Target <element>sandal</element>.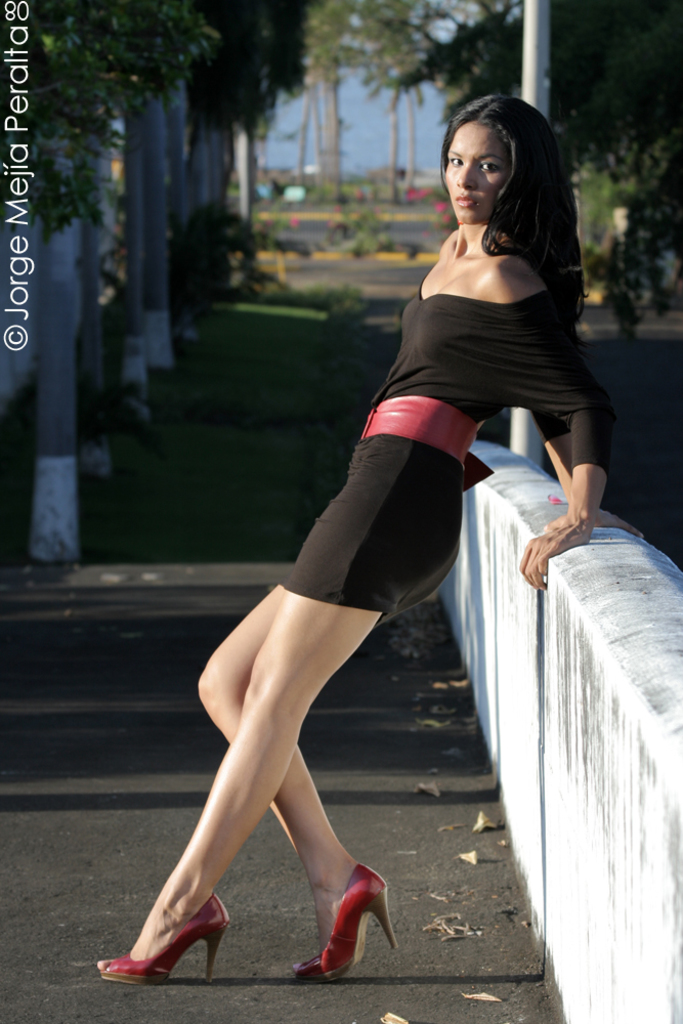
Target region: 101:891:223:985.
